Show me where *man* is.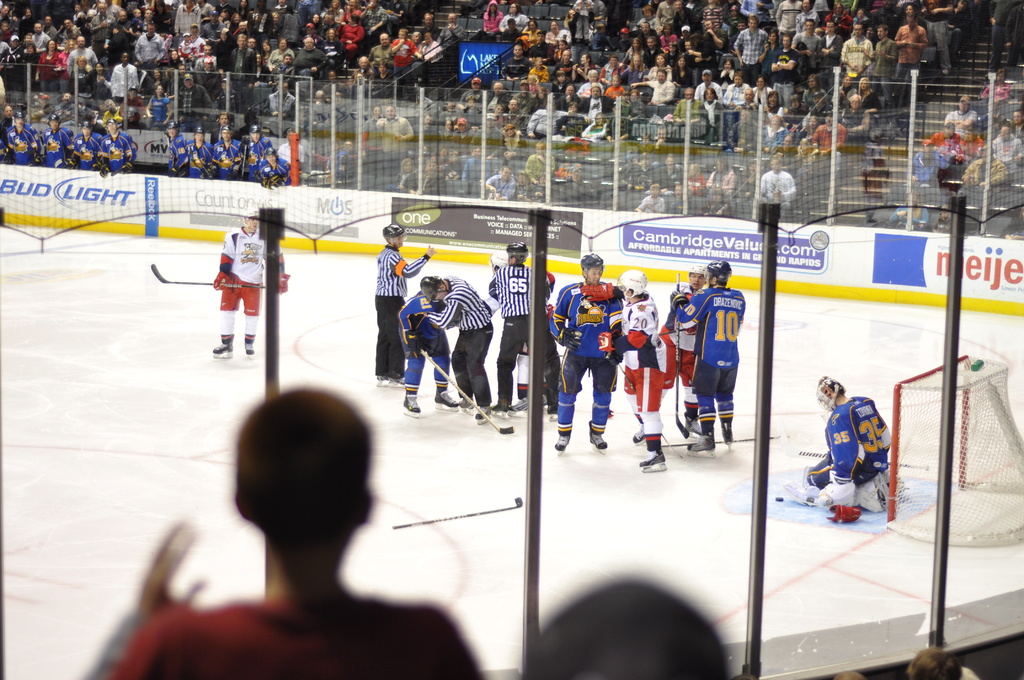
*man* is at BBox(172, 70, 211, 129).
